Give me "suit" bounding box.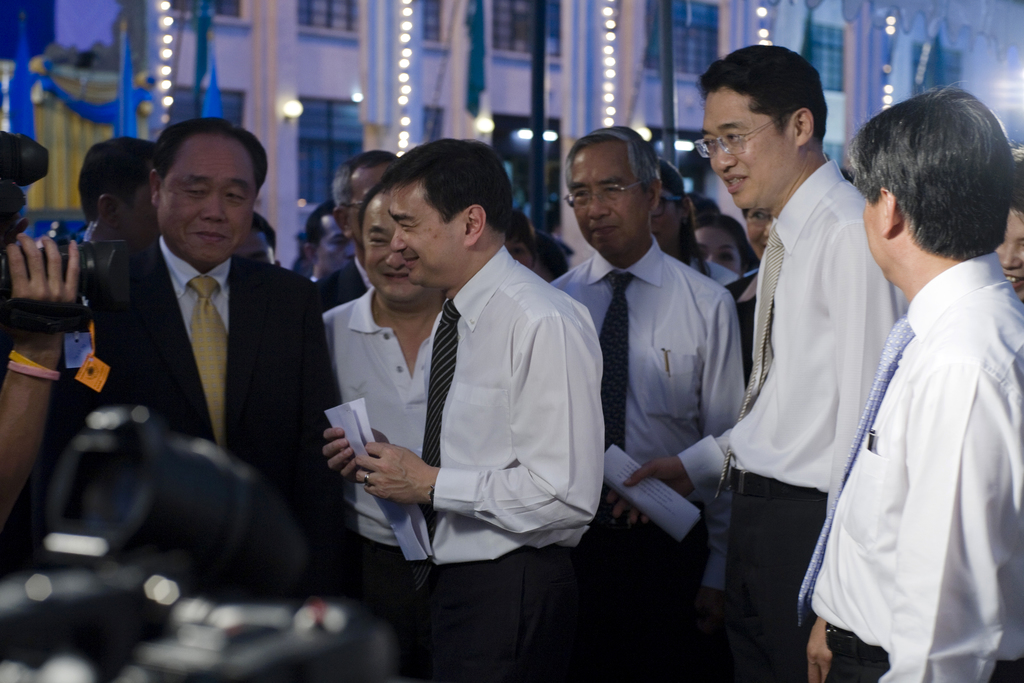
box(124, 231, 339, 532).
